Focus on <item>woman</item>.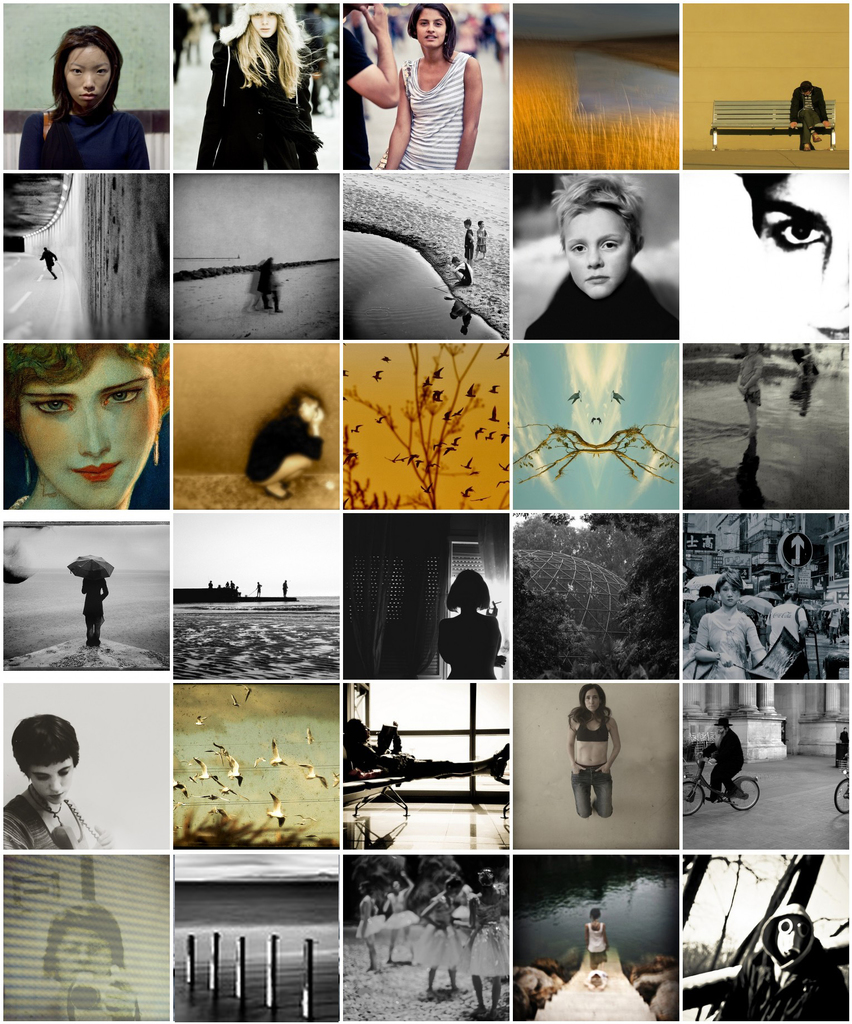
Focused at (13,12,159,177).
